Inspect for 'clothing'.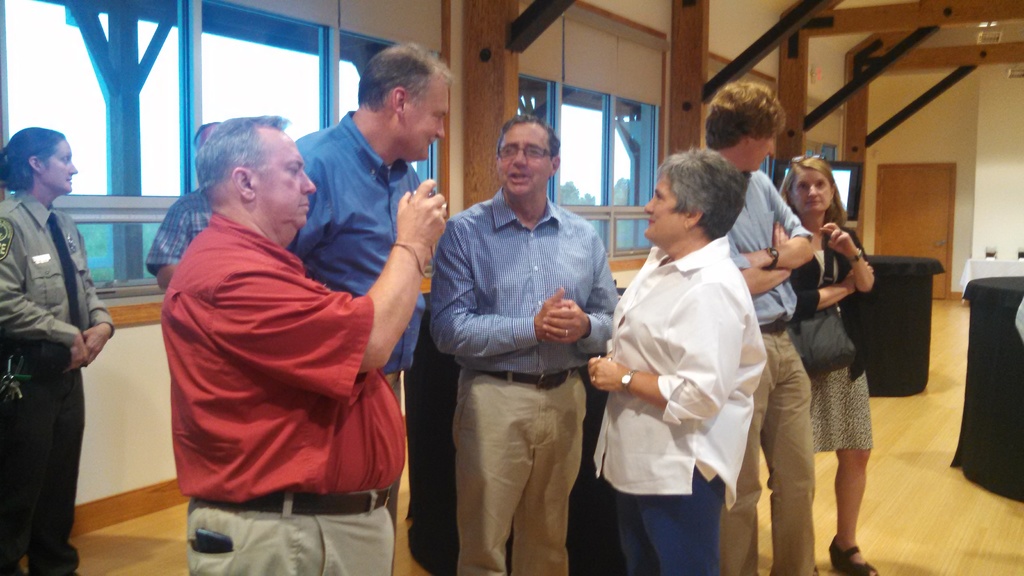
Inspection: [left=726, top=169, right=808, bottom=322].
